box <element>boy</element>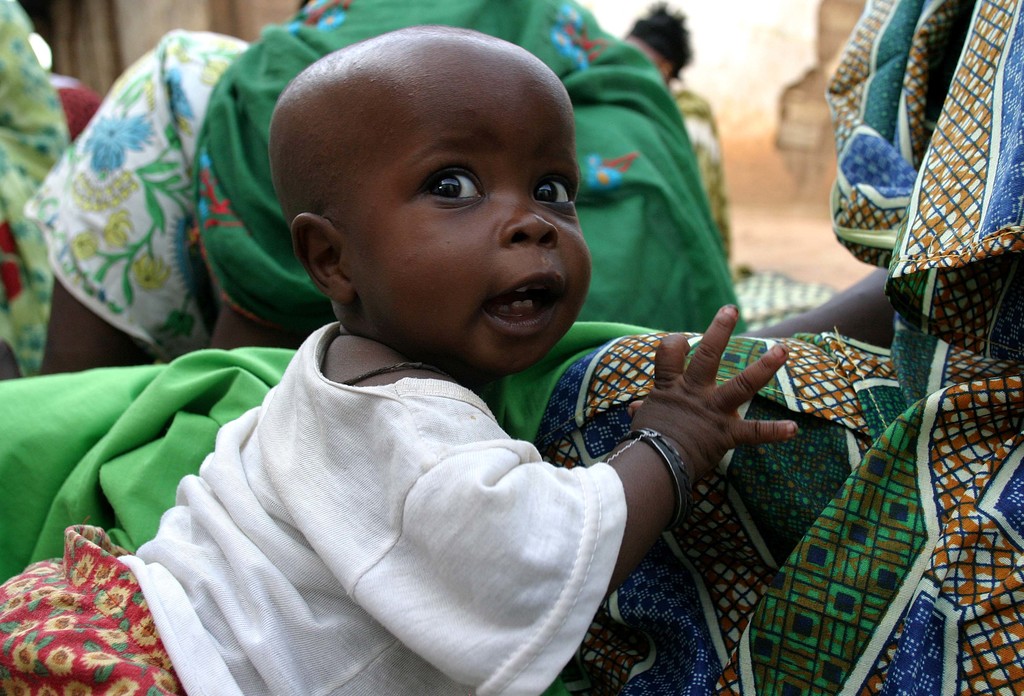
0:11:824:695
